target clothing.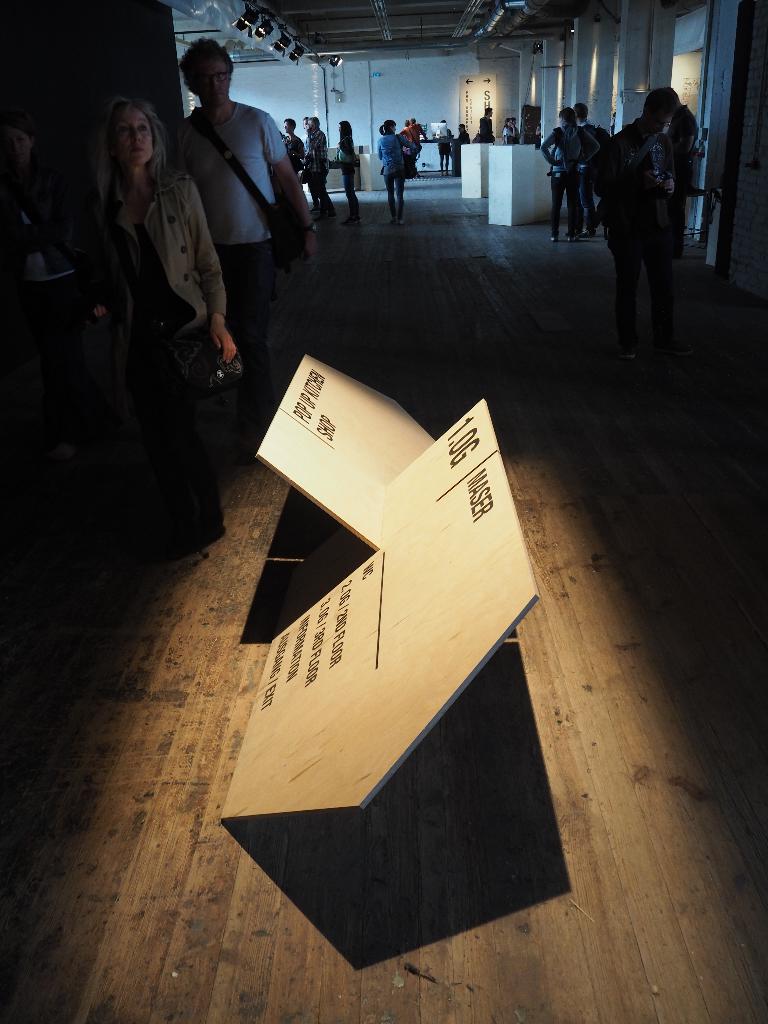
Target region: region(511, 126, 520, 140).
